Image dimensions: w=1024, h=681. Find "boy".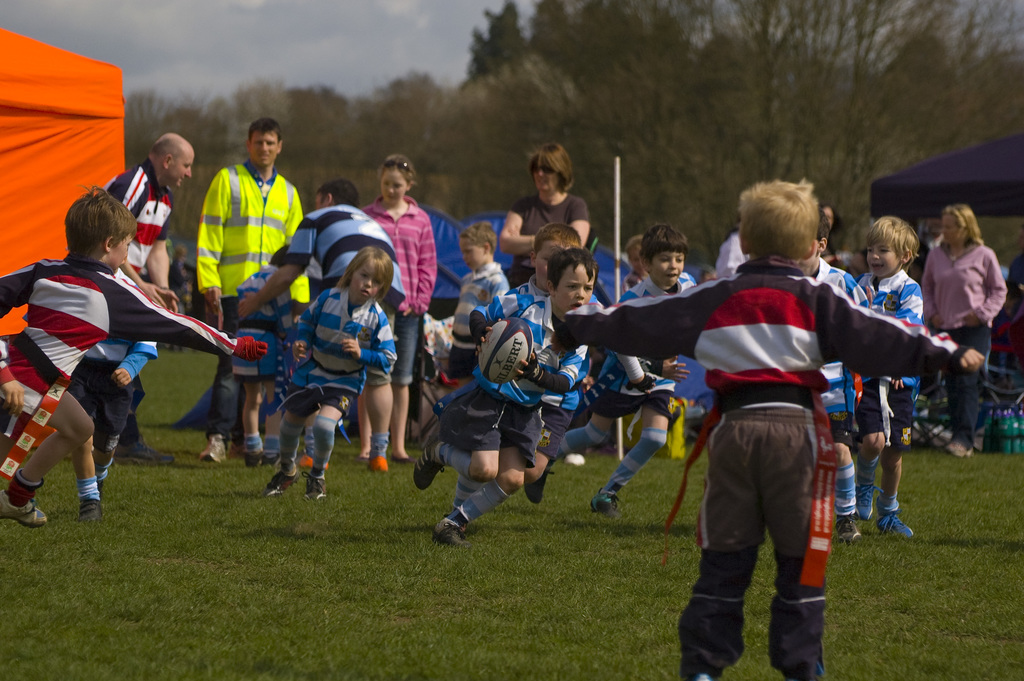
551/176/984/679.
